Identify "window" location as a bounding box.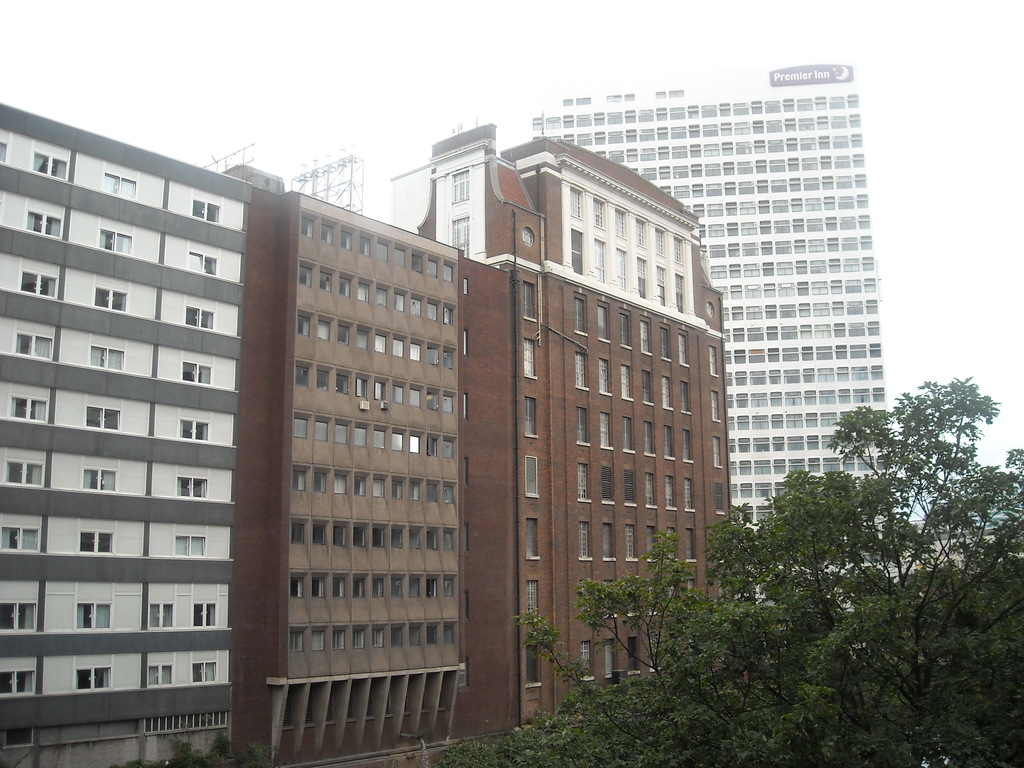
select_region(783, 284, 794, 297).
